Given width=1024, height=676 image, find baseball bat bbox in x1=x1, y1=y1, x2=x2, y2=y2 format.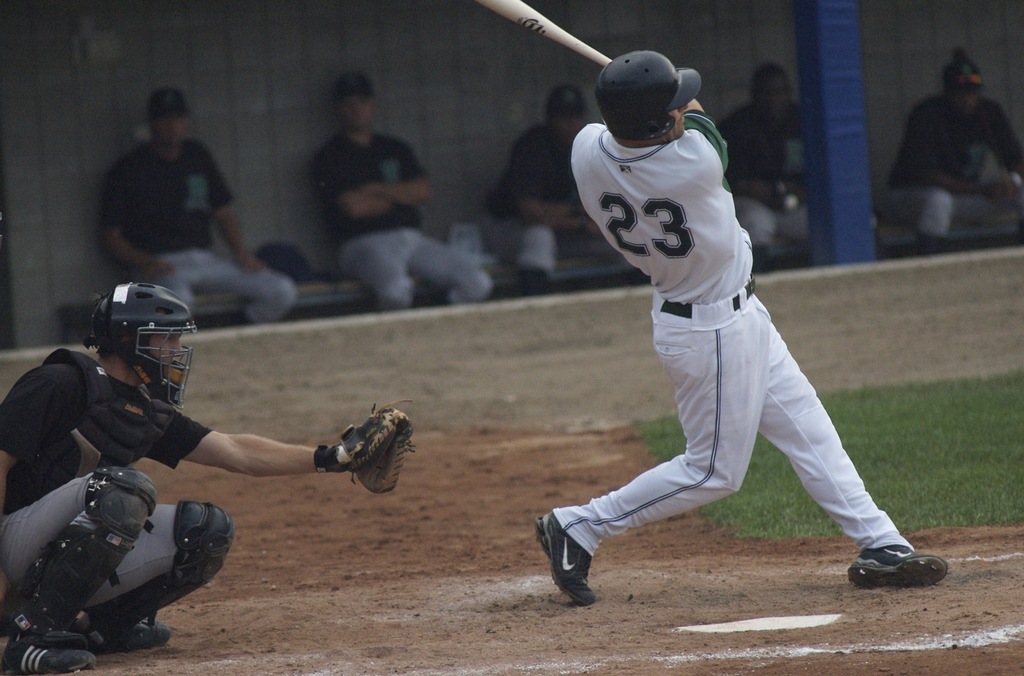
x1=471, y1=0, x2=618, y2=66.
